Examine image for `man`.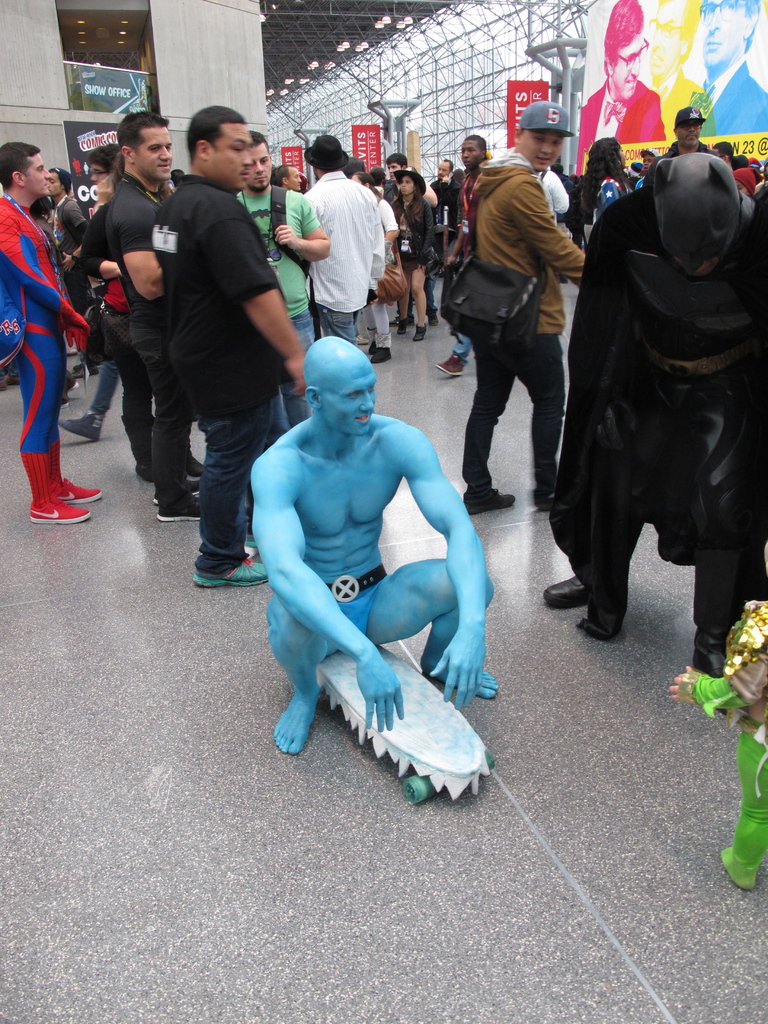
Examination result: select_region(436, 158, 458, 191).
